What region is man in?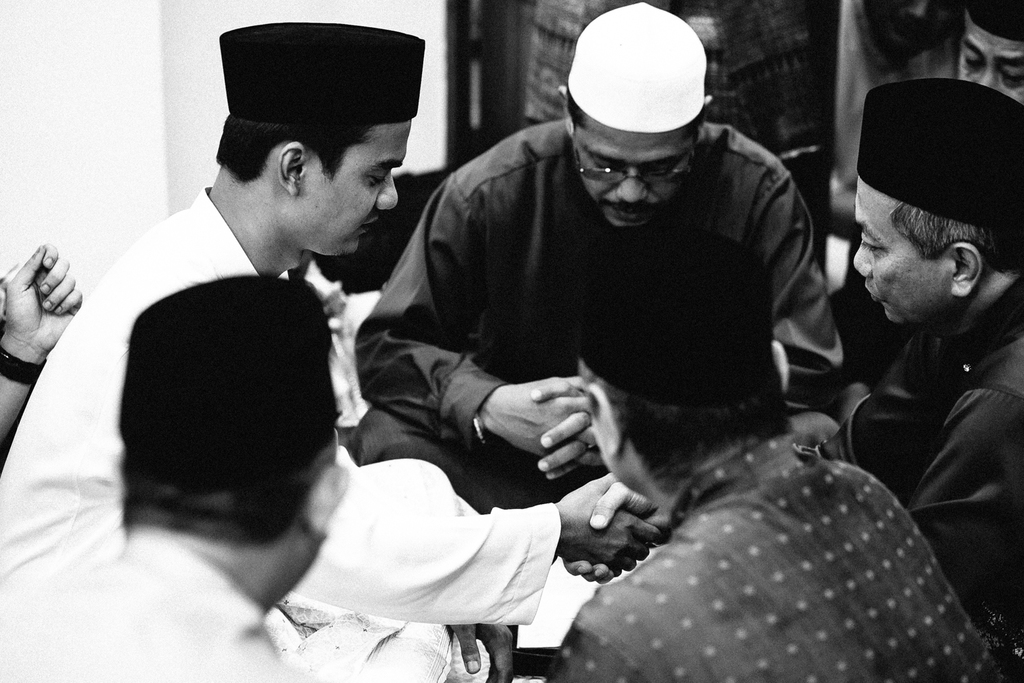
958, 0, 1023, 102.
